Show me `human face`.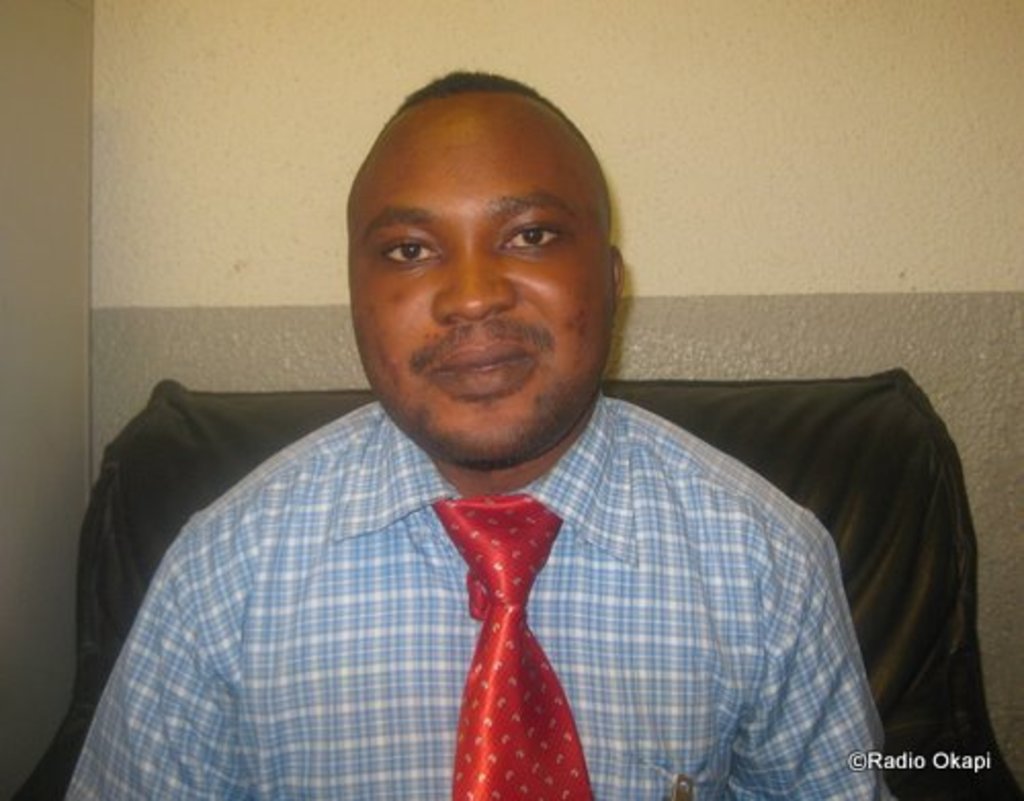
`human face` is here: (left=342, top=98, right=621, bottom=471).
